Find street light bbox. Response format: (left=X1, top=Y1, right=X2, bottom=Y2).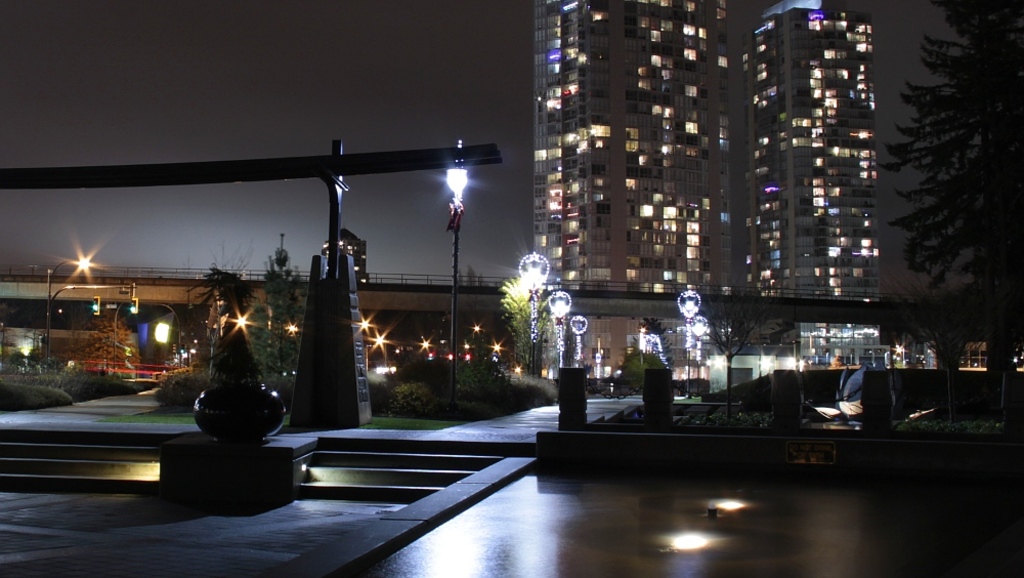
(left=444, top=141, right=466, bottom=415).
